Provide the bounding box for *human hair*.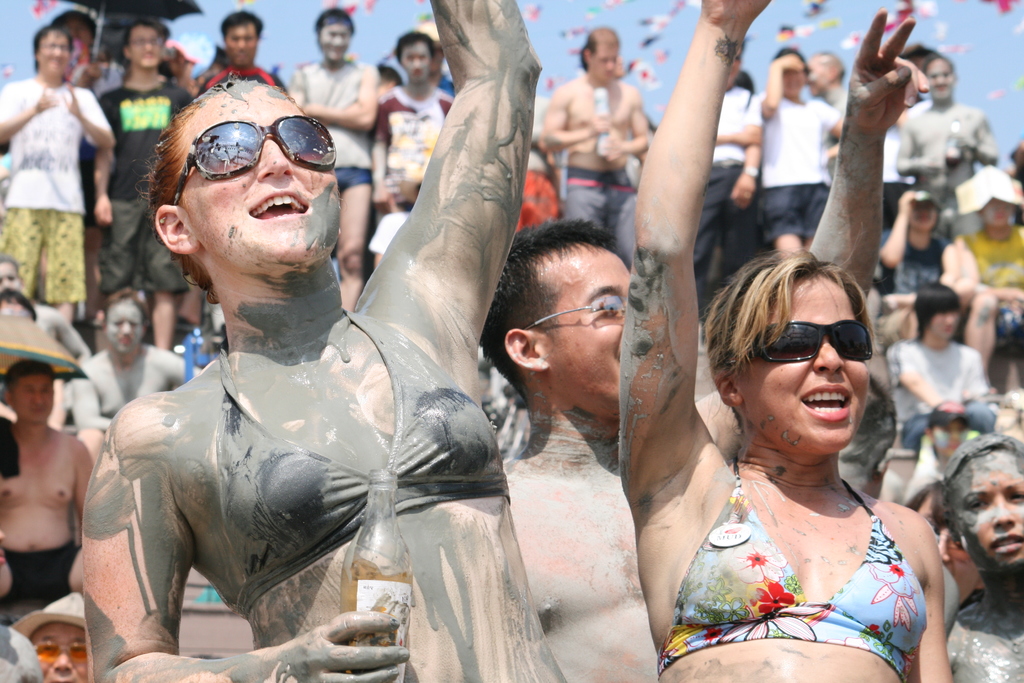
bbox=(705, 251, 879, 434).
